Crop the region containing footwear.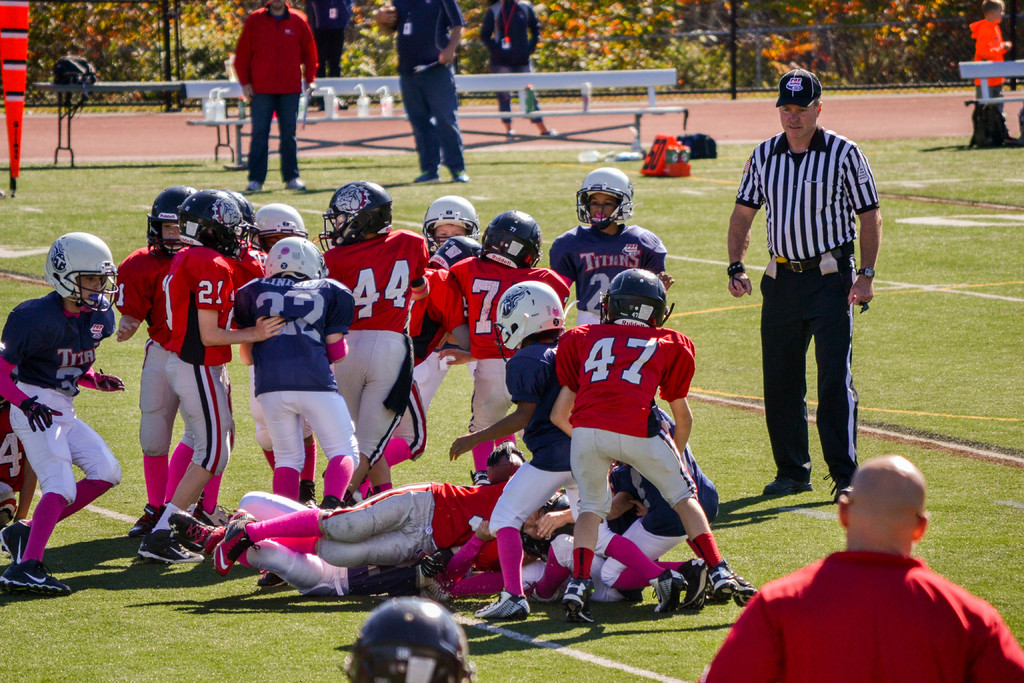
Crop region: {"left": 725, "top": 568, "right": 757, "bottom": 607}.
